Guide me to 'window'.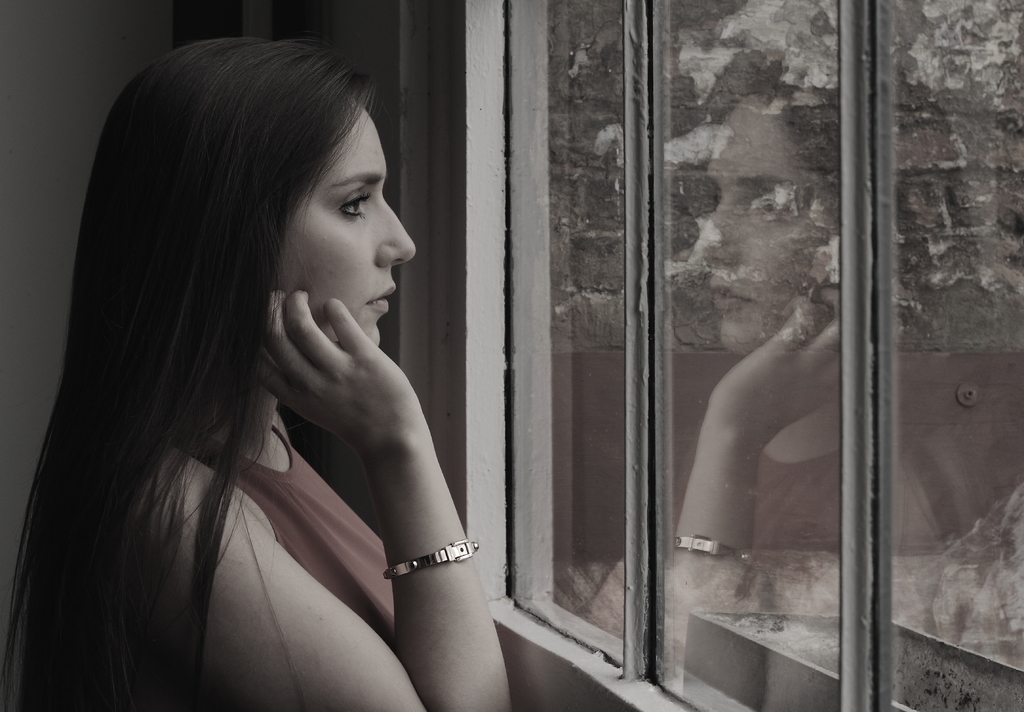
Guidance: <region>499, 0, 1023, 711</region>.
